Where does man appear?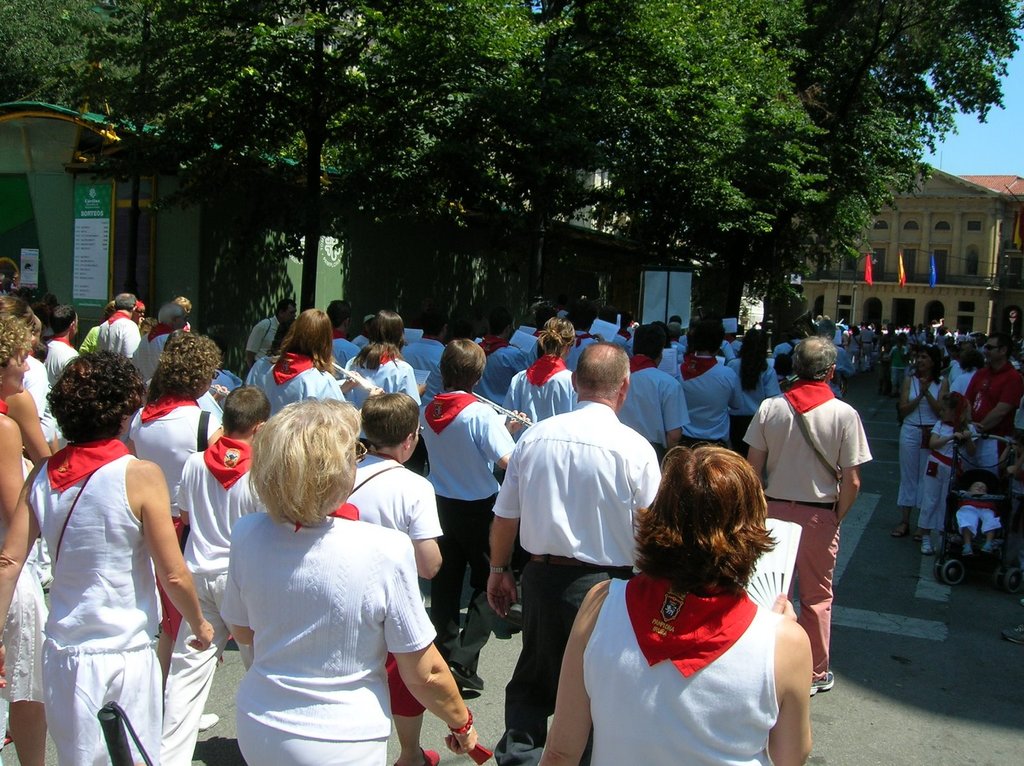
Appears at 38,307,81,383.
